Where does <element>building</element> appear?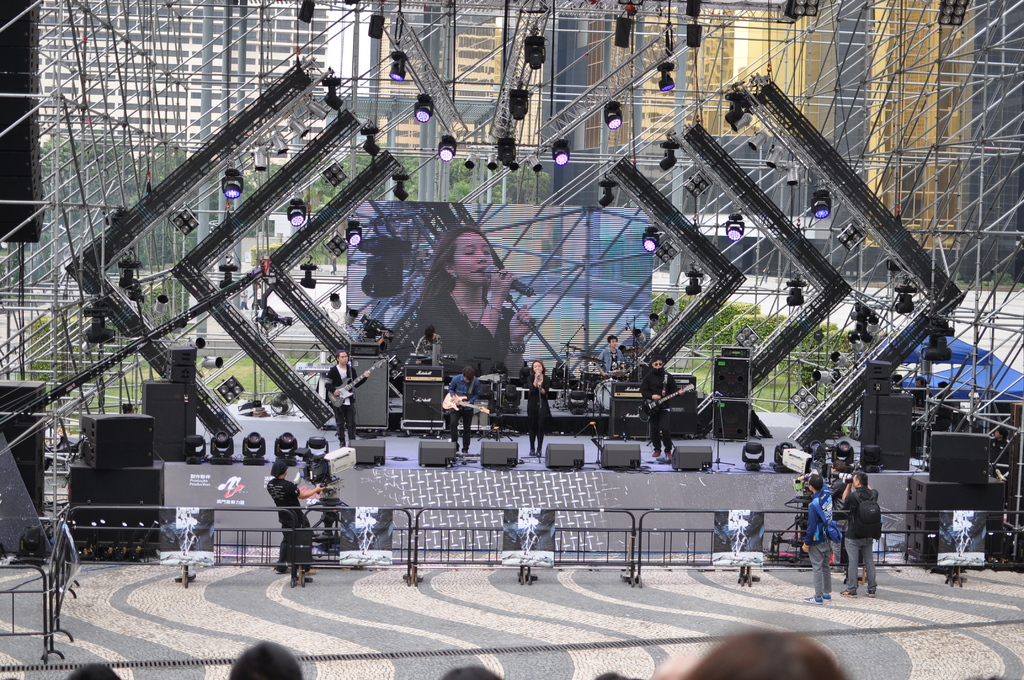
Appears at x1=349, y1=0, x2=562, y2=198.
